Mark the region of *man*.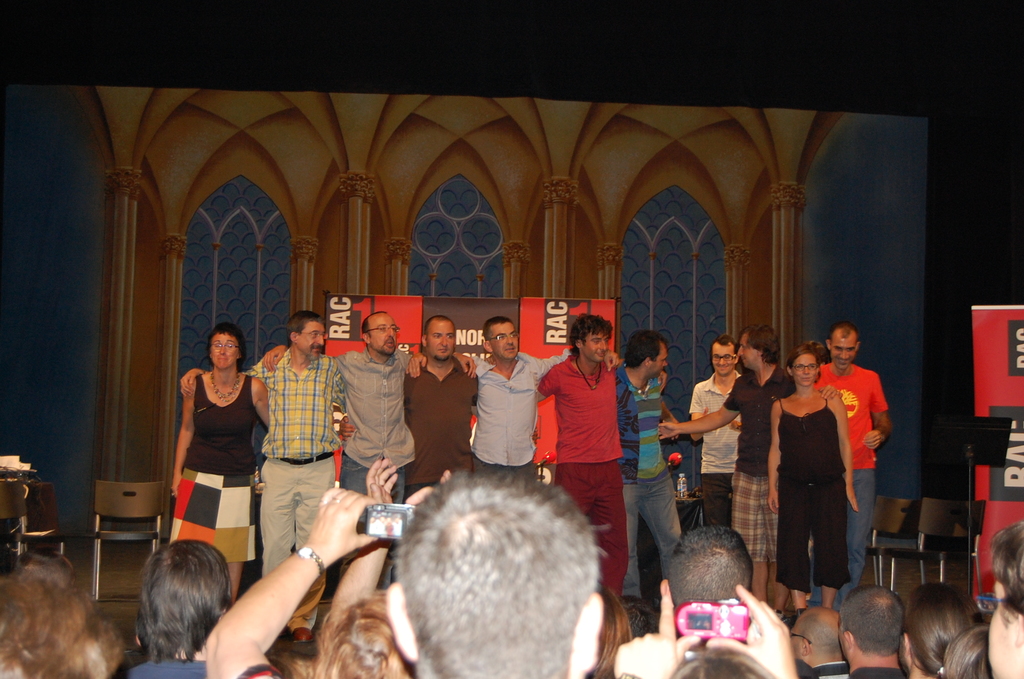
Region: 835 584 911 678.
